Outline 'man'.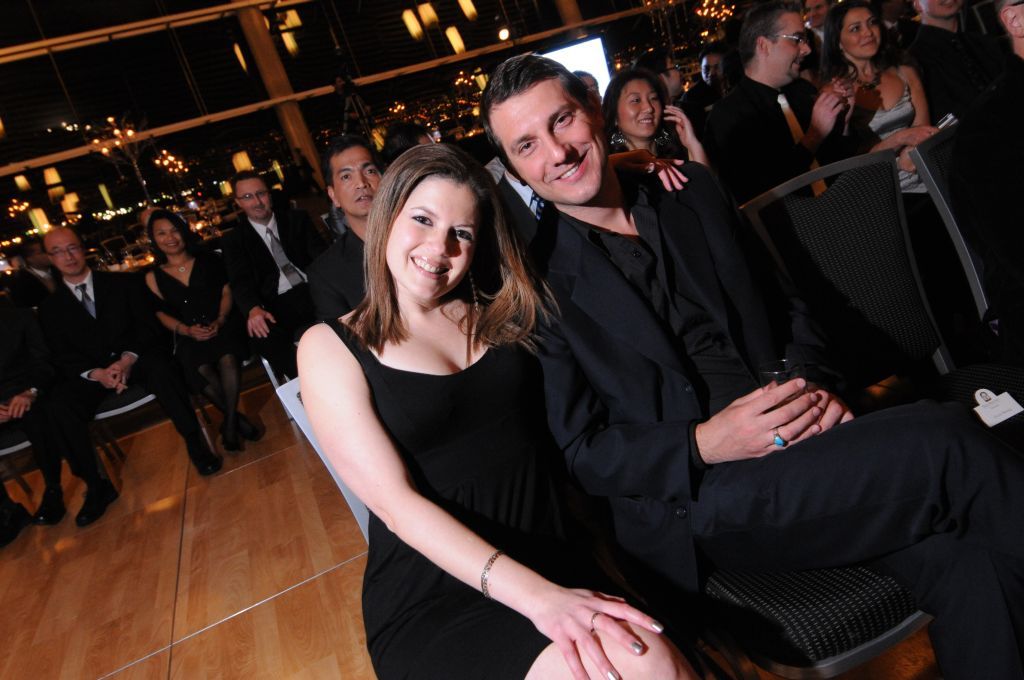
Outline: l=314, t=139, r=394, b=320.
